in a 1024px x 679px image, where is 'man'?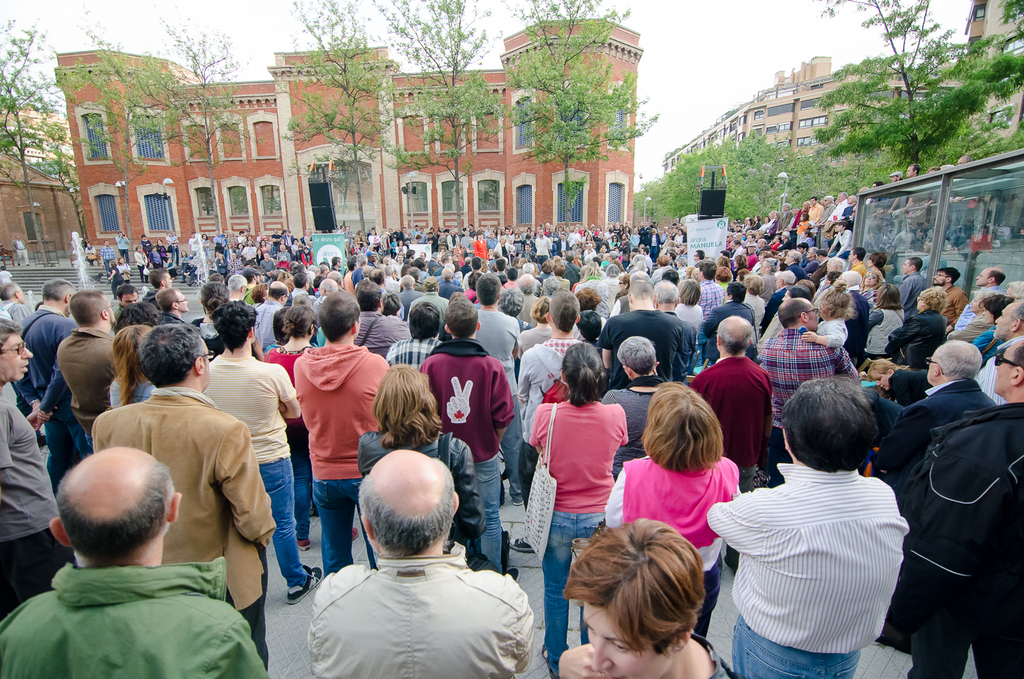
556, 265, 569, 293.
